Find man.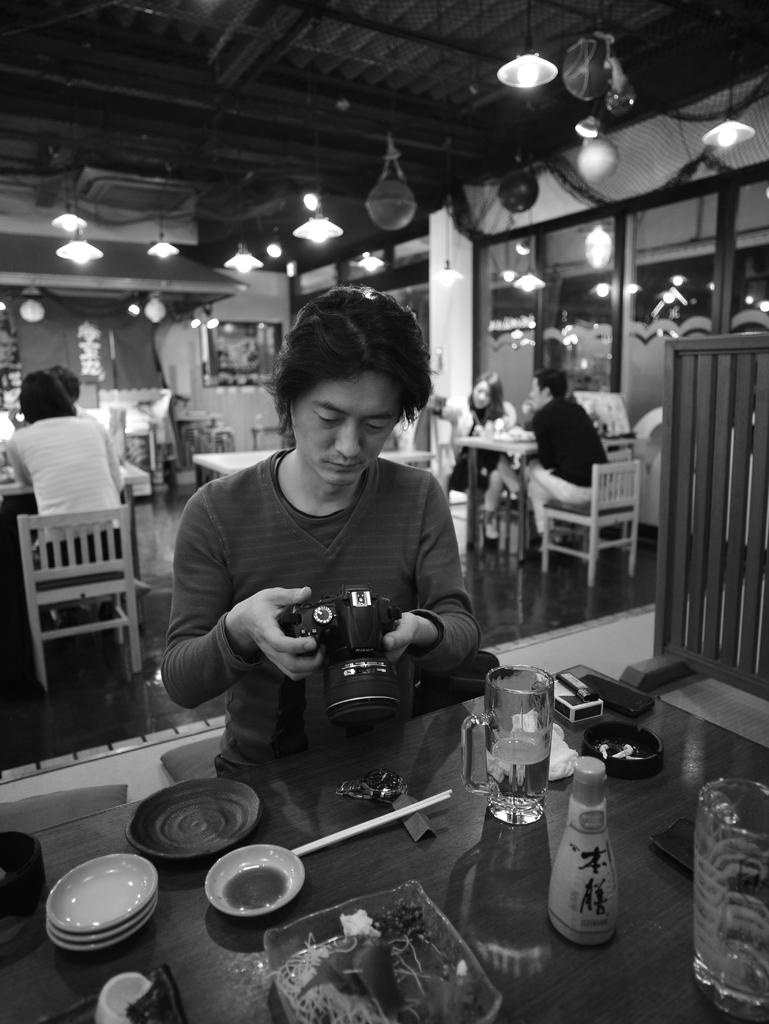
box=[168, 280, 490, 756].
